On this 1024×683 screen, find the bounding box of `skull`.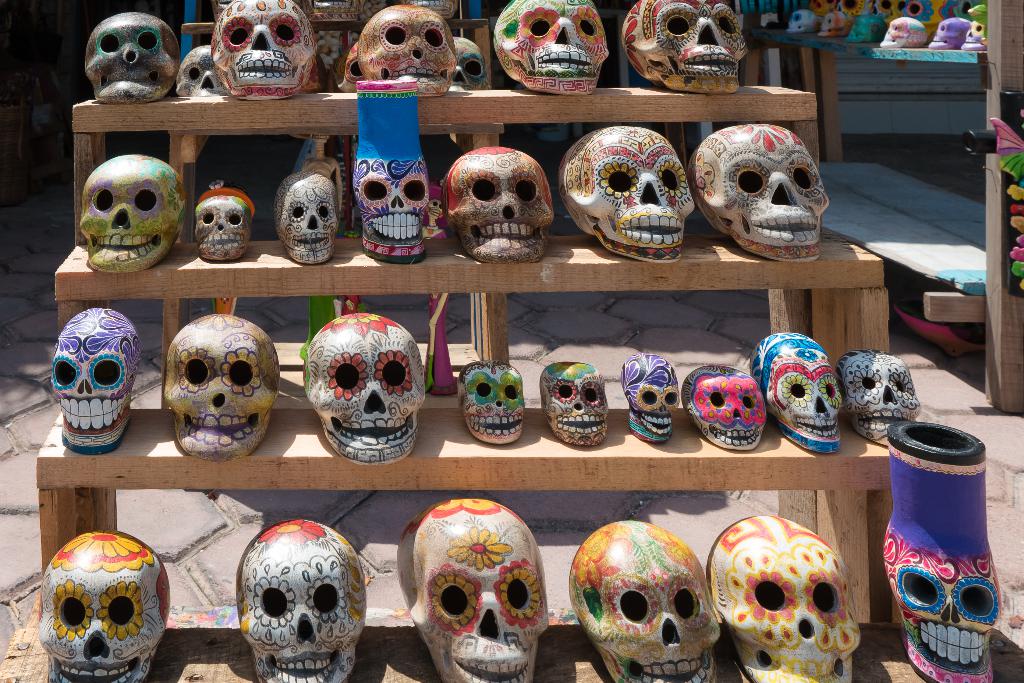
Bounding box: [493,0,612,93].
